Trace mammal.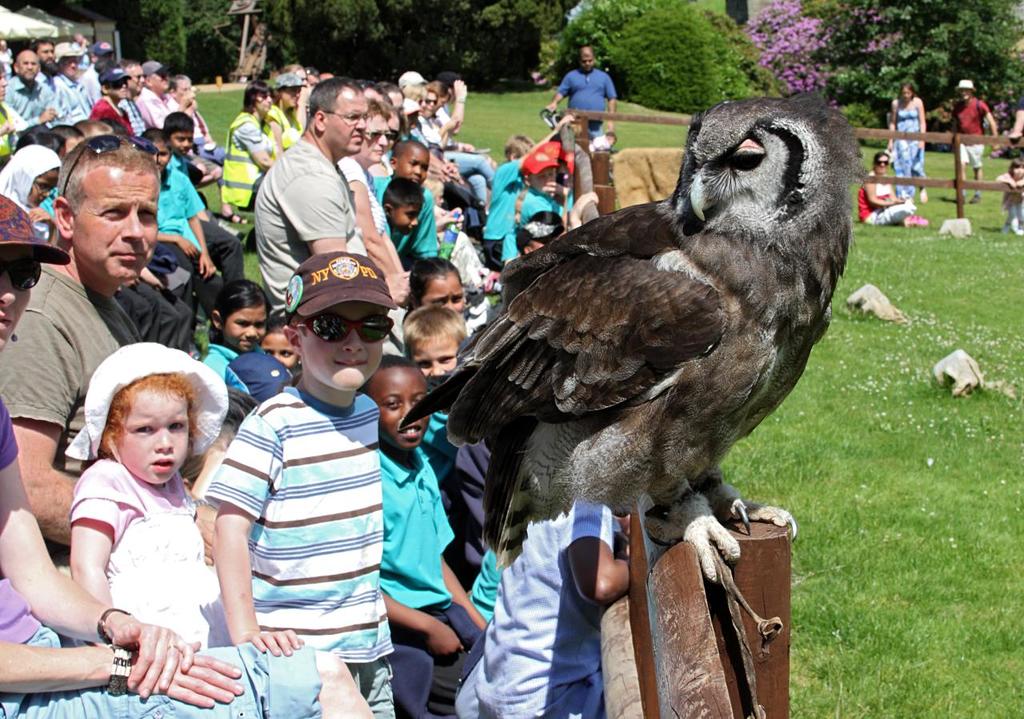
Traced to pyautogui.locateOnScreen(360, 353, 493, 718).
